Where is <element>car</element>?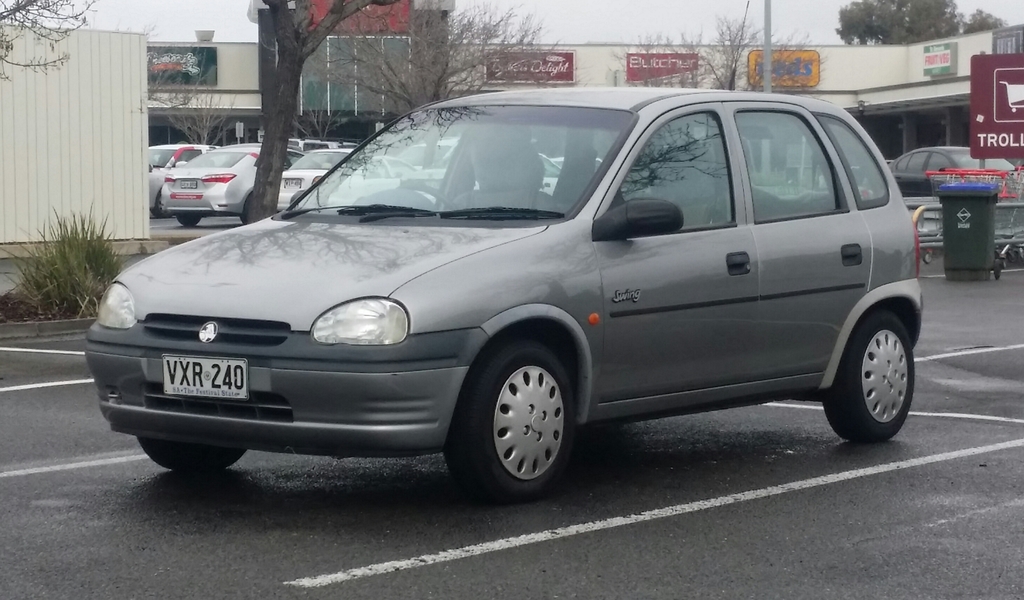
x1=846, y1=141, x2=1023, y2=208.
